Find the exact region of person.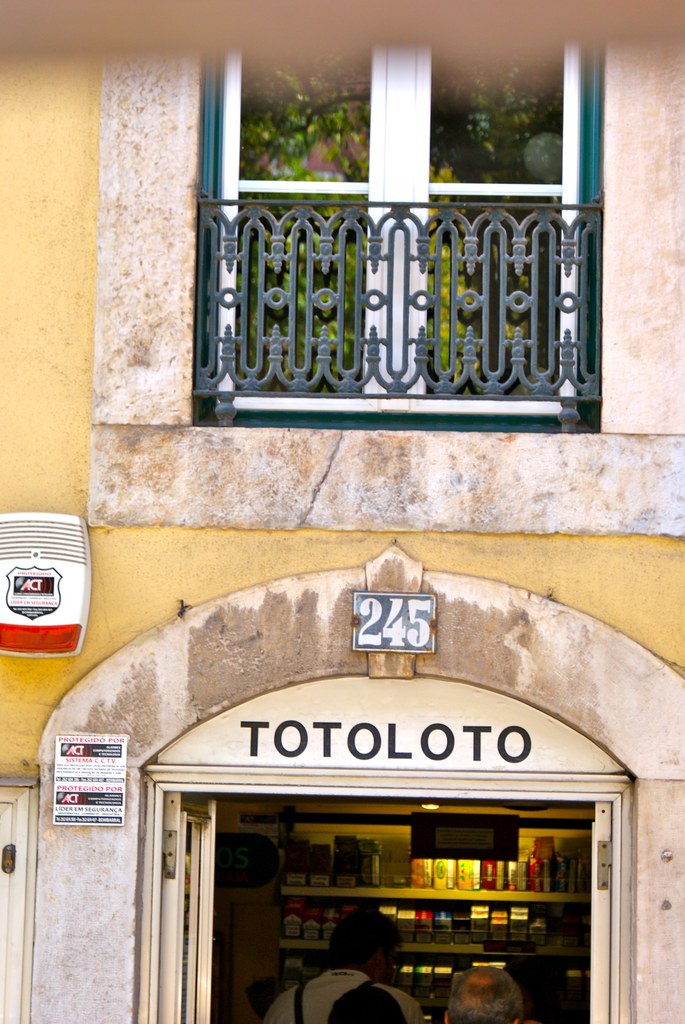
Exact region: Rect(437, 957, 536, 1023).
